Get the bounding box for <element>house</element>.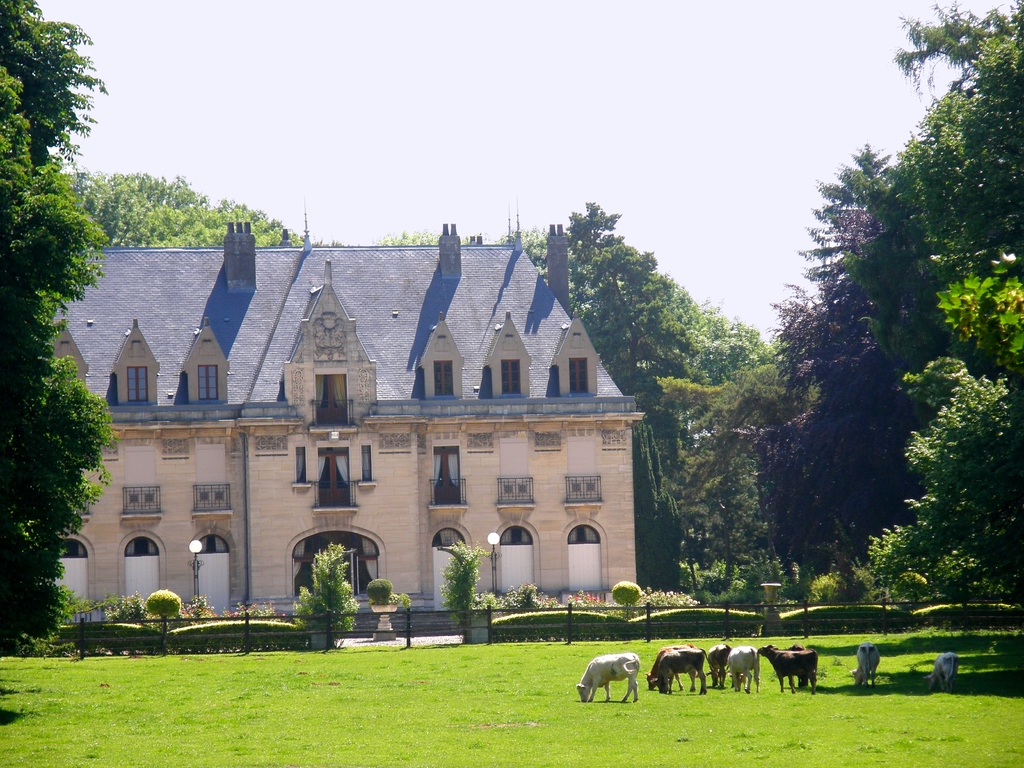
{"left": 67, "top": 205, "right": 652, "bottom": 632}.
